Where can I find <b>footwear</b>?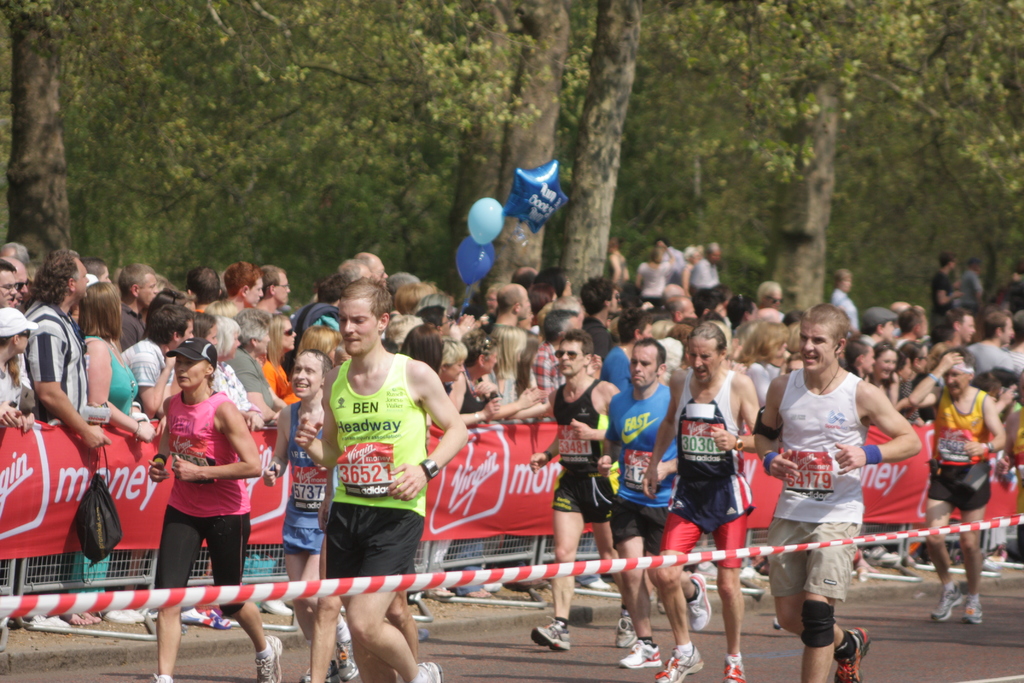
You can find it at 654:639:703:682.
